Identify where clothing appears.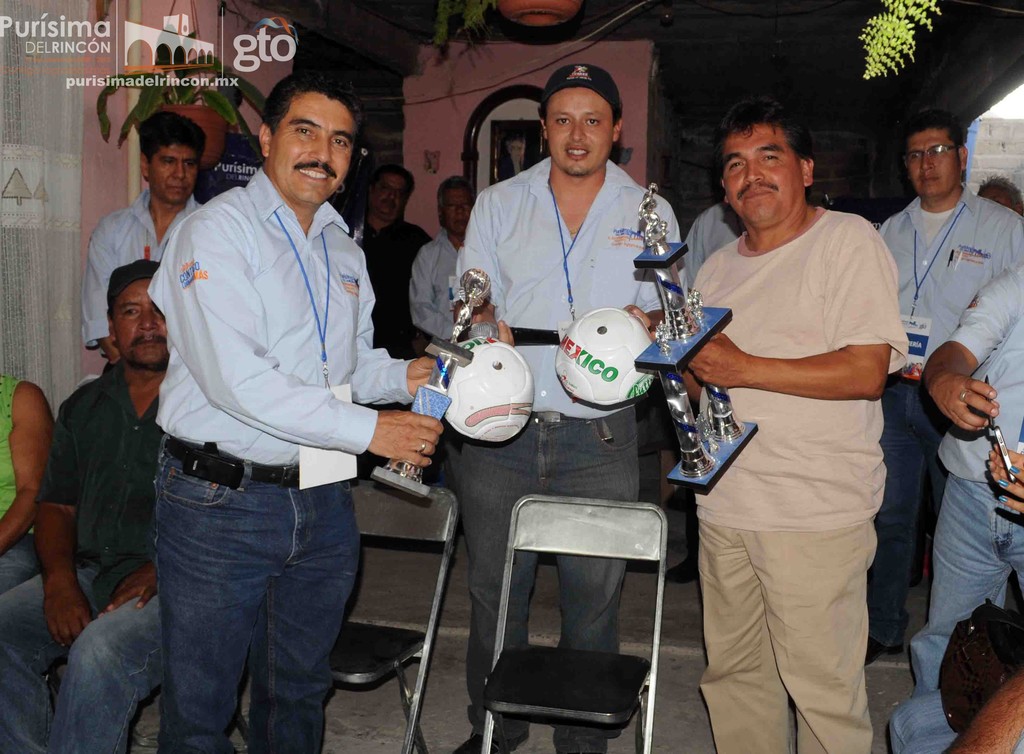
Appears at locate(145, 158, 438, 753).
